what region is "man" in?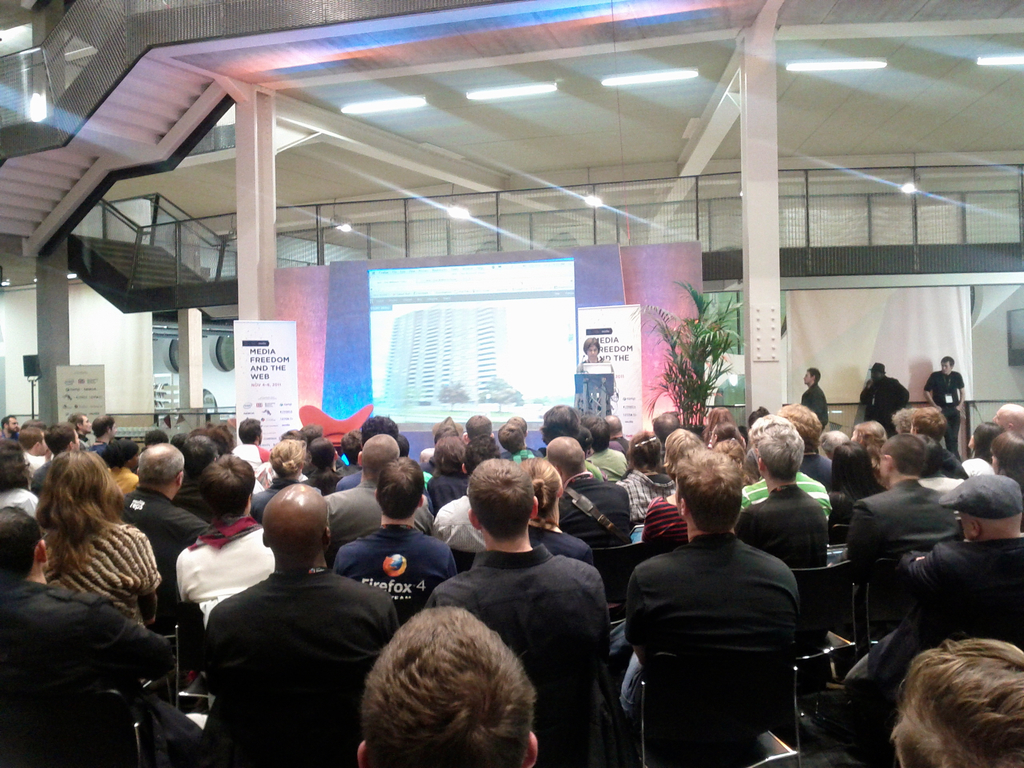
left=858, top=362, right=908, bottom=431.
